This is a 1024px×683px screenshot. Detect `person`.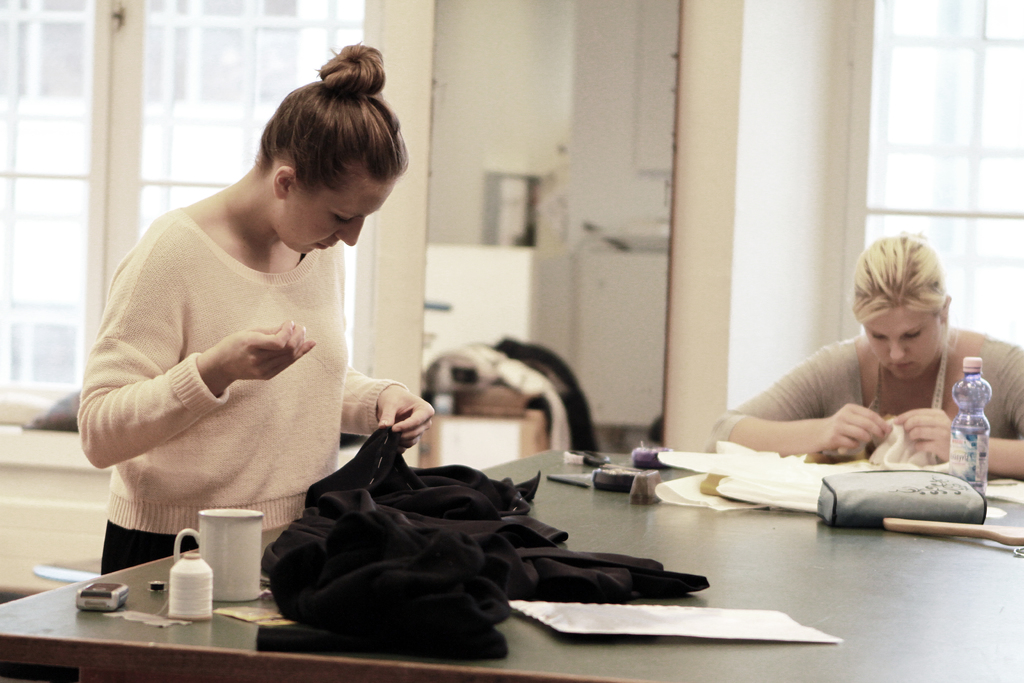
(88, 48, 474, 630).
